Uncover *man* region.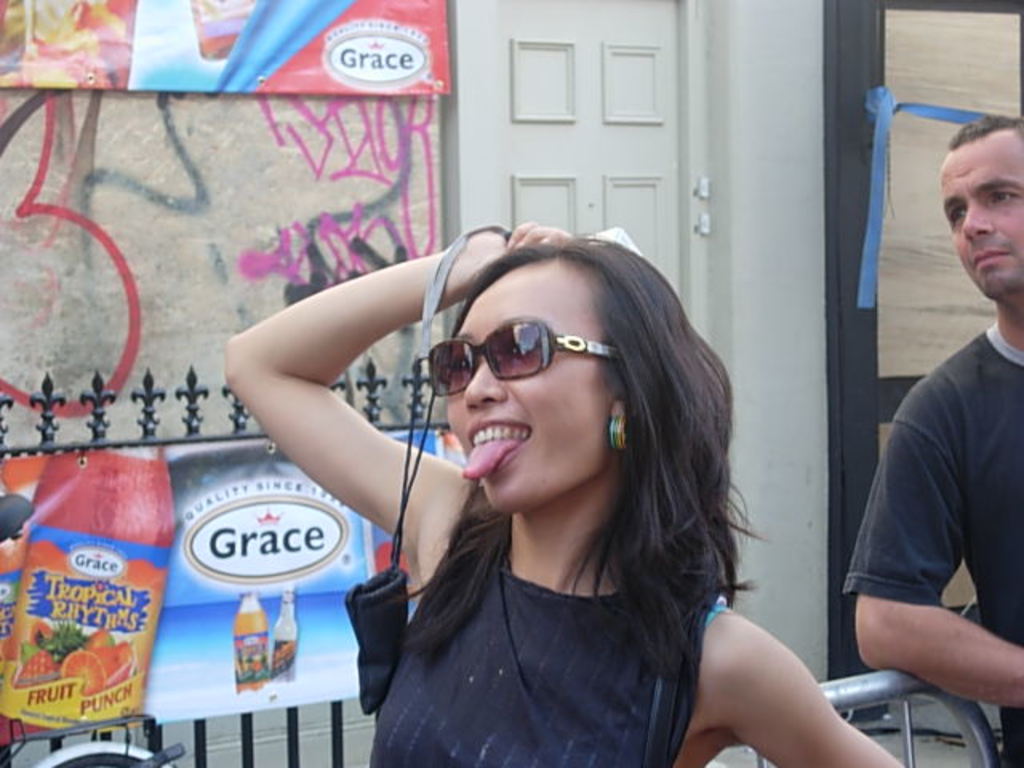
Uncovered: (x1=826, y1=101, x2=1013, y2=767).
